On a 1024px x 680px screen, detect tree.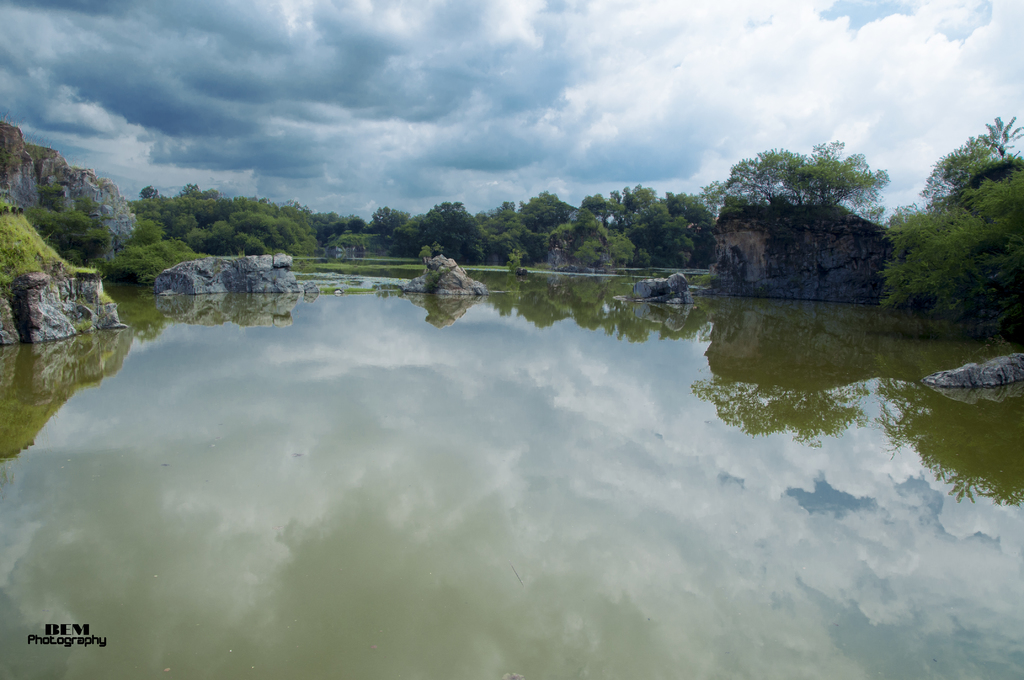
box=[925, 132, 1002, 202].
